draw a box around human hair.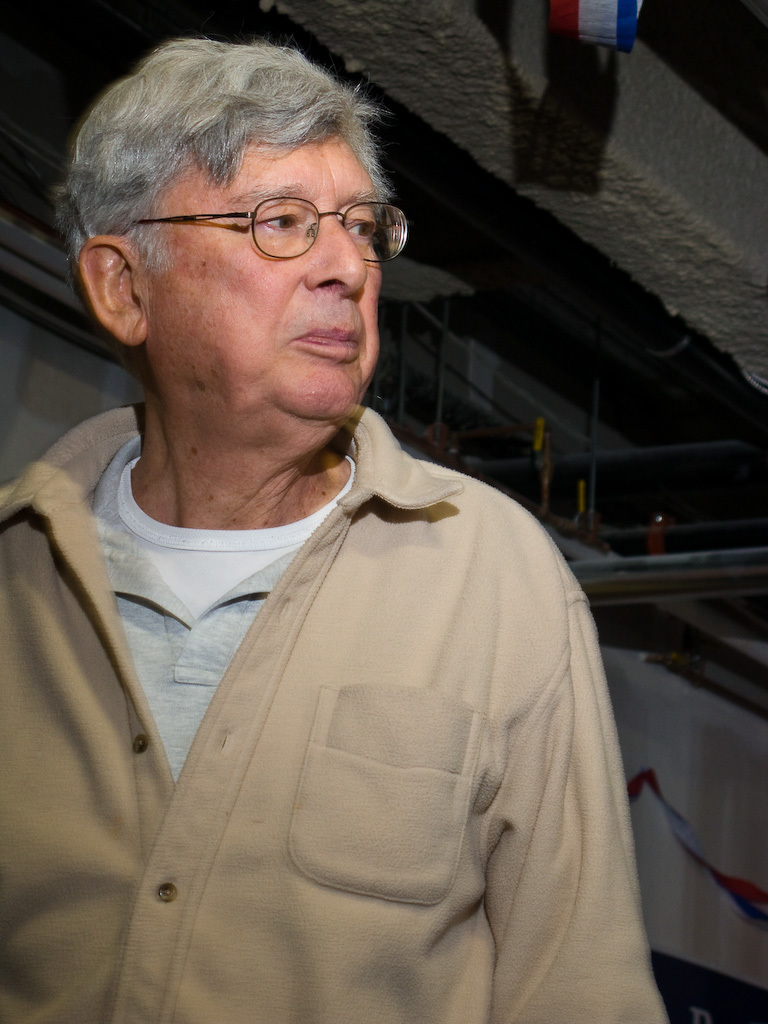
l=61, t=31, r=417, b=343.
